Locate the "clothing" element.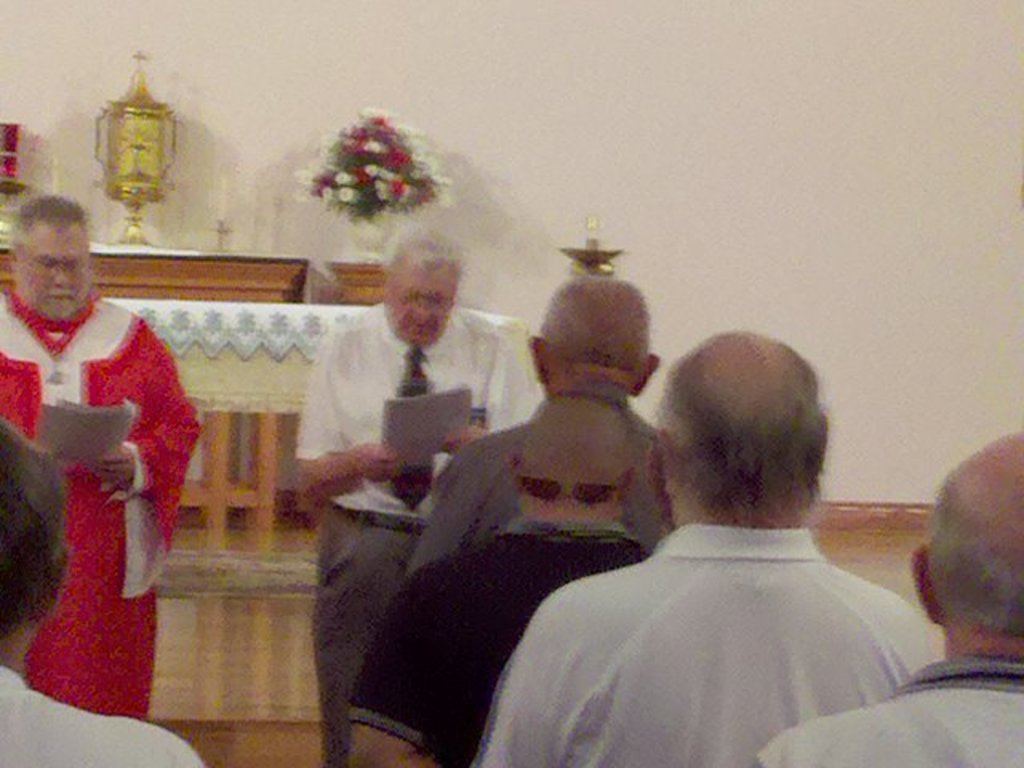
Element bbox: 762 654 1022 766.
